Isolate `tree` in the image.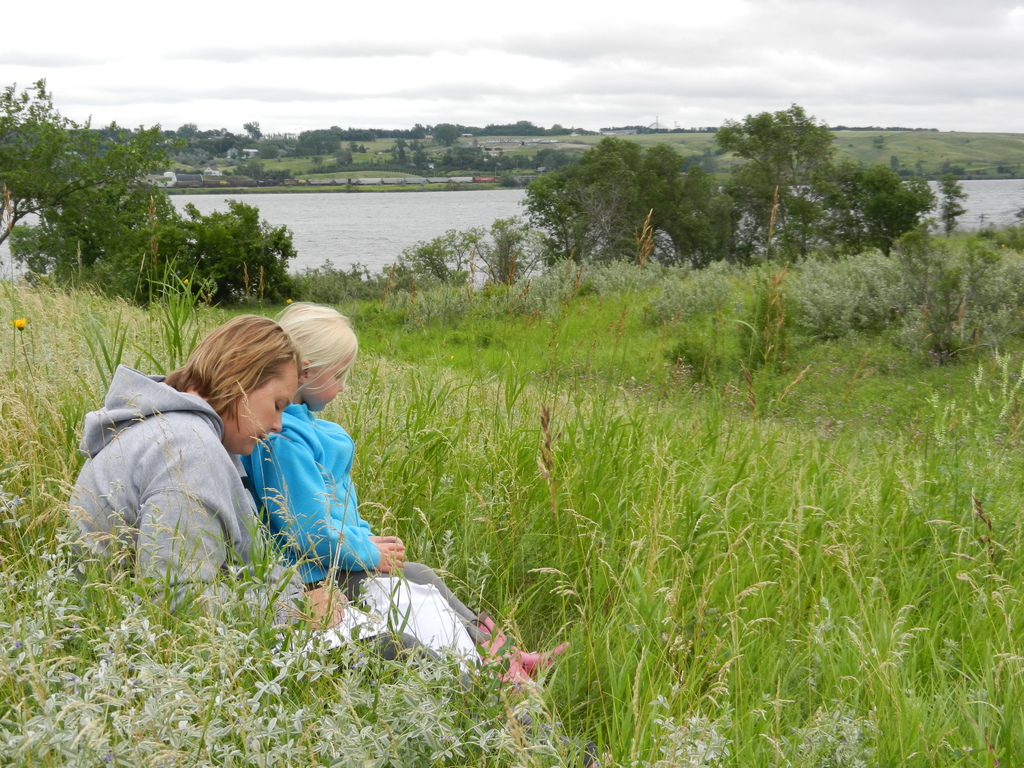
Isolated region: bbox(710, 87, 861, 255).
